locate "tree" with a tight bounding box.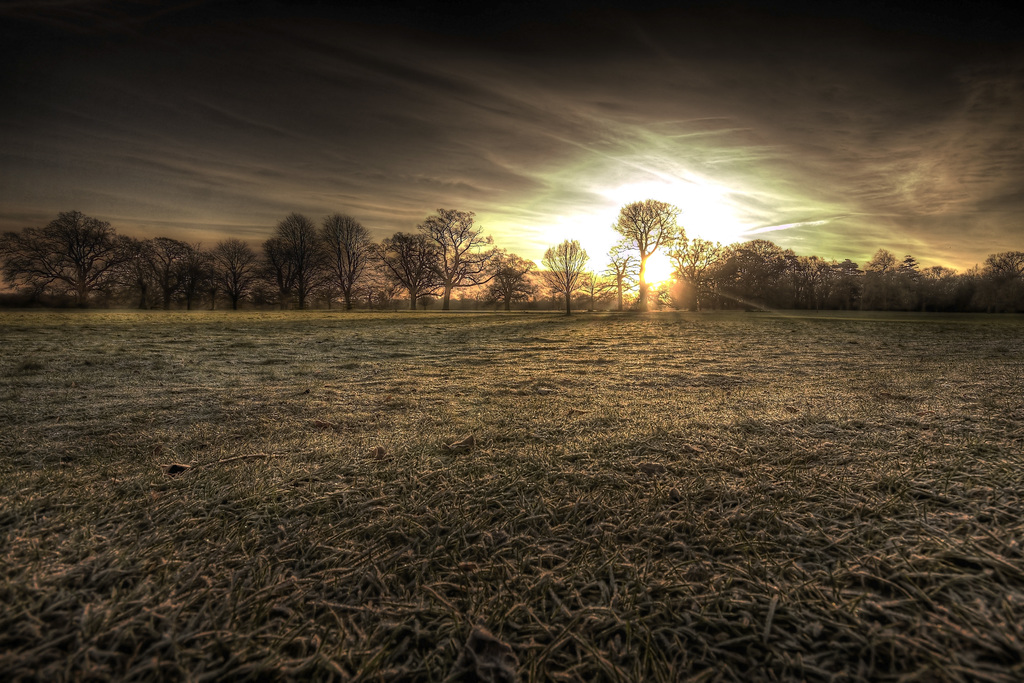
l=143, t=227, r=260, b=311.
